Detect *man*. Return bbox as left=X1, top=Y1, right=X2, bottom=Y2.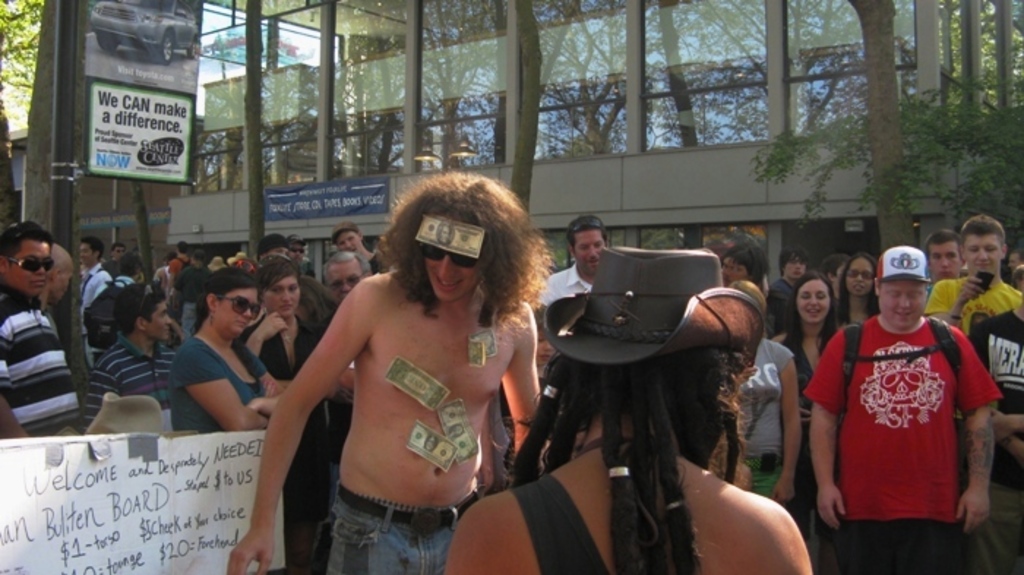
left=925, top=230, right=963, bottom=284.
